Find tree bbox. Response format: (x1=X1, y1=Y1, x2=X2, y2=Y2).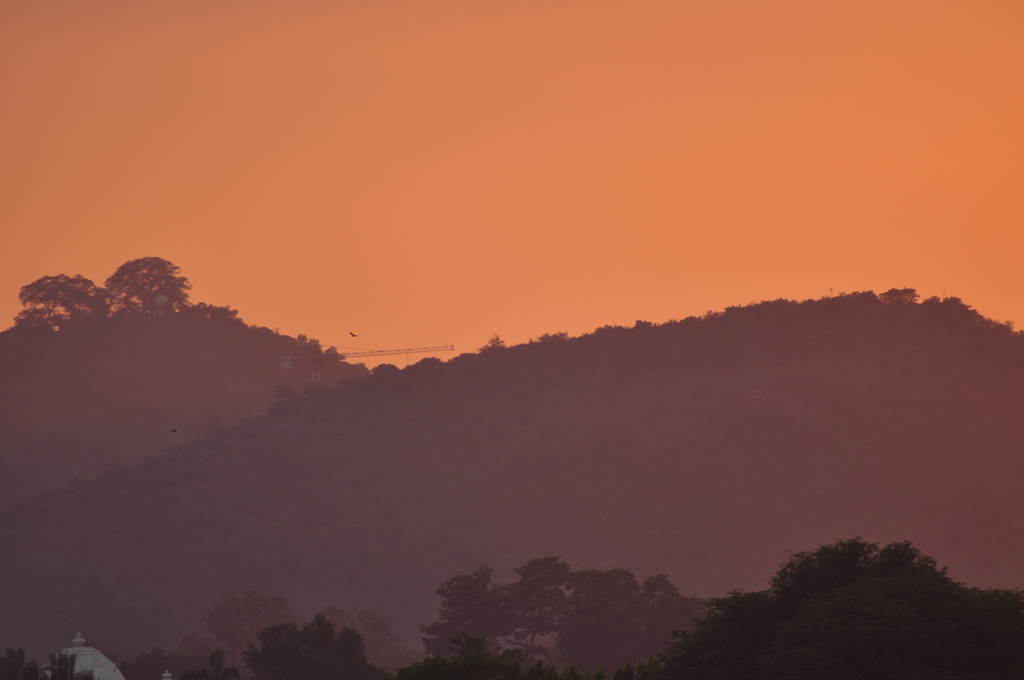
(x1=161, y1=626, x2=230, y2=679).
